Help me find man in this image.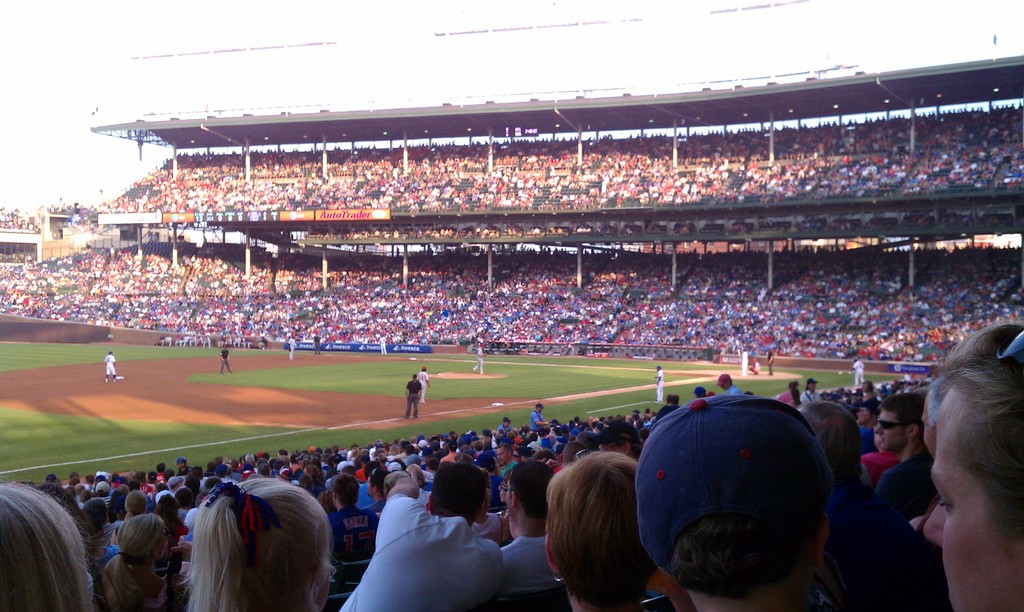
Found it: <region>848, 356, 867, 391</region>.
